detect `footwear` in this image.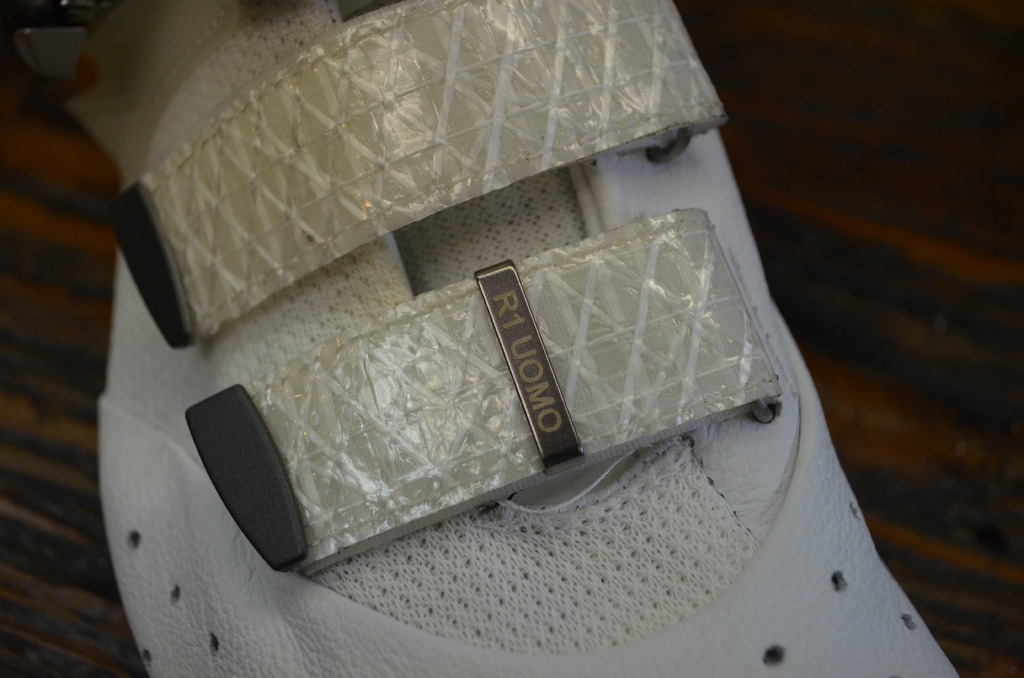
Detection: l=17, t=0, r=956, b=677.
